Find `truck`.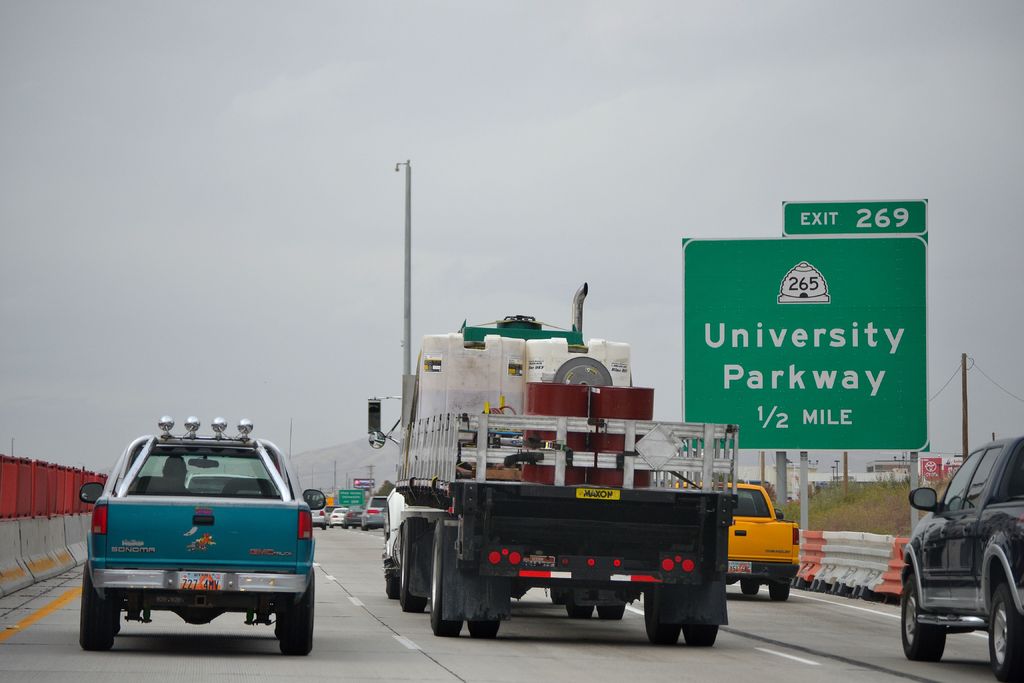
box=[666, 483, 803, 601].
